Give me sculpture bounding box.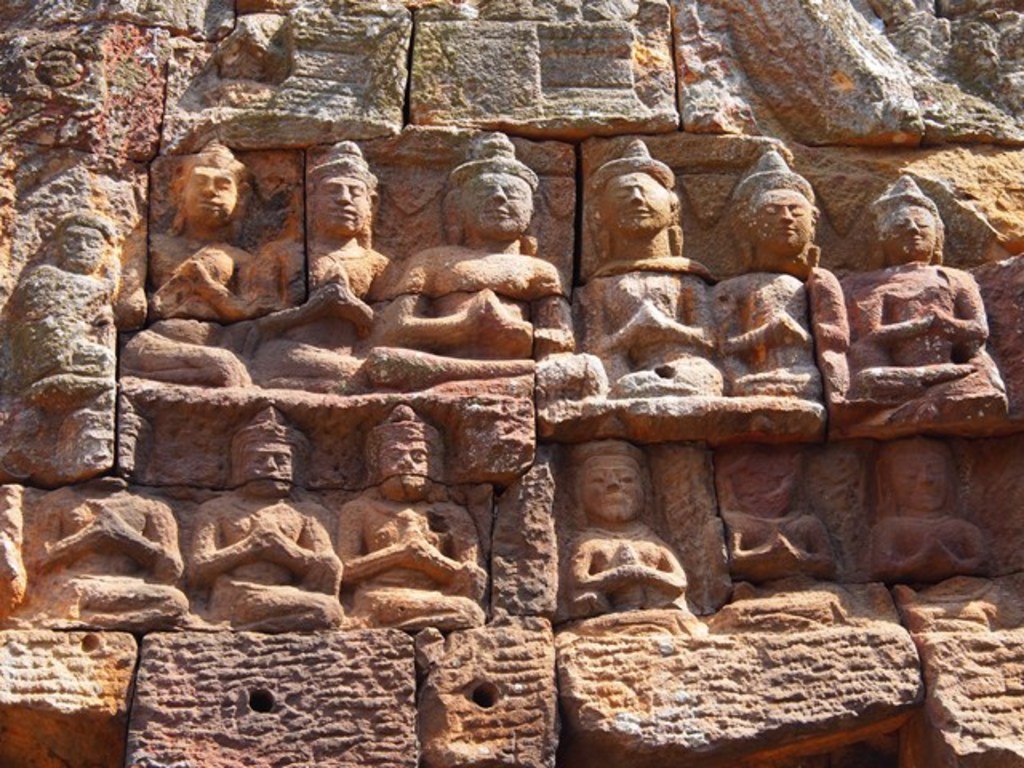
<region>597, 141, 734, 387</region>.
